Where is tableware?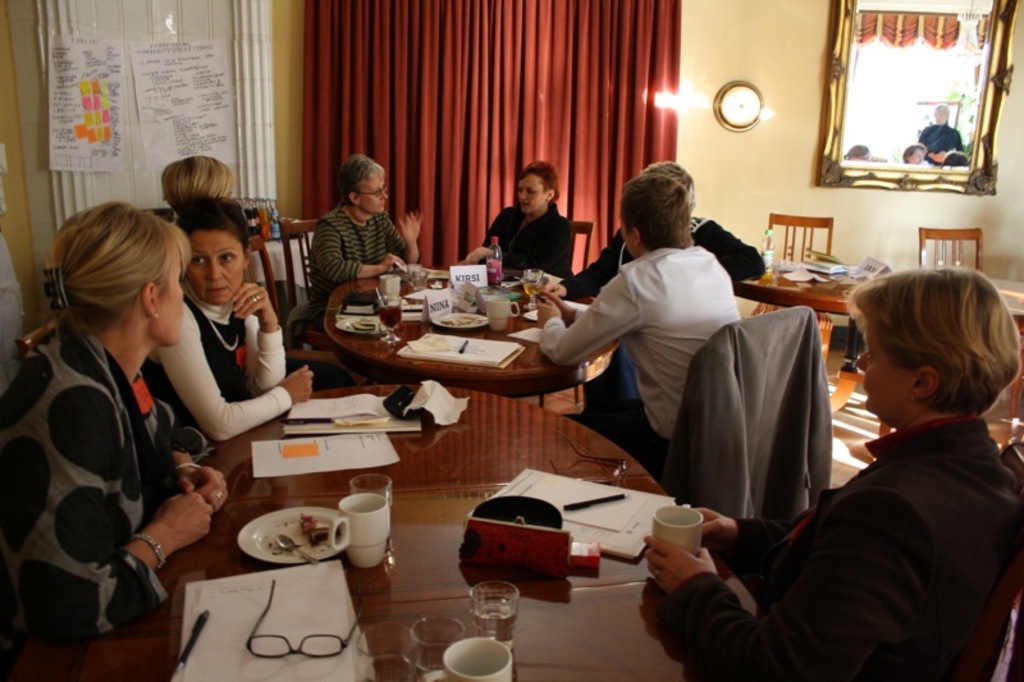
bbox=(421, 631, 518, 681).
